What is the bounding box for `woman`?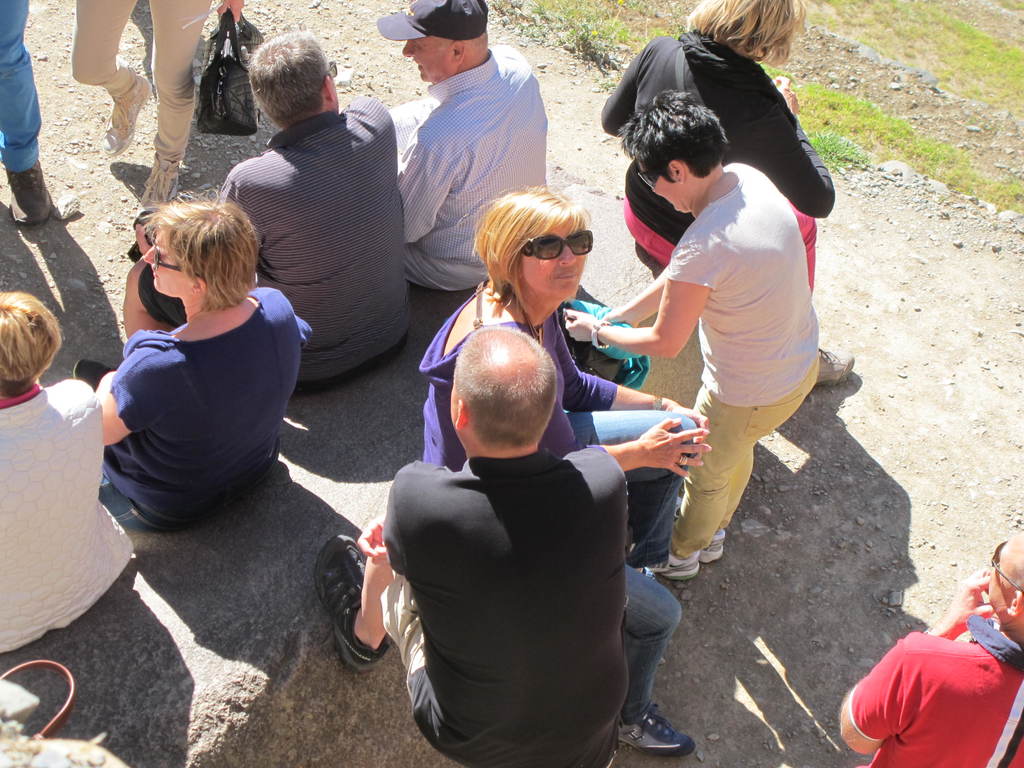
[left=420, top=185, right=718, bottom=764].
